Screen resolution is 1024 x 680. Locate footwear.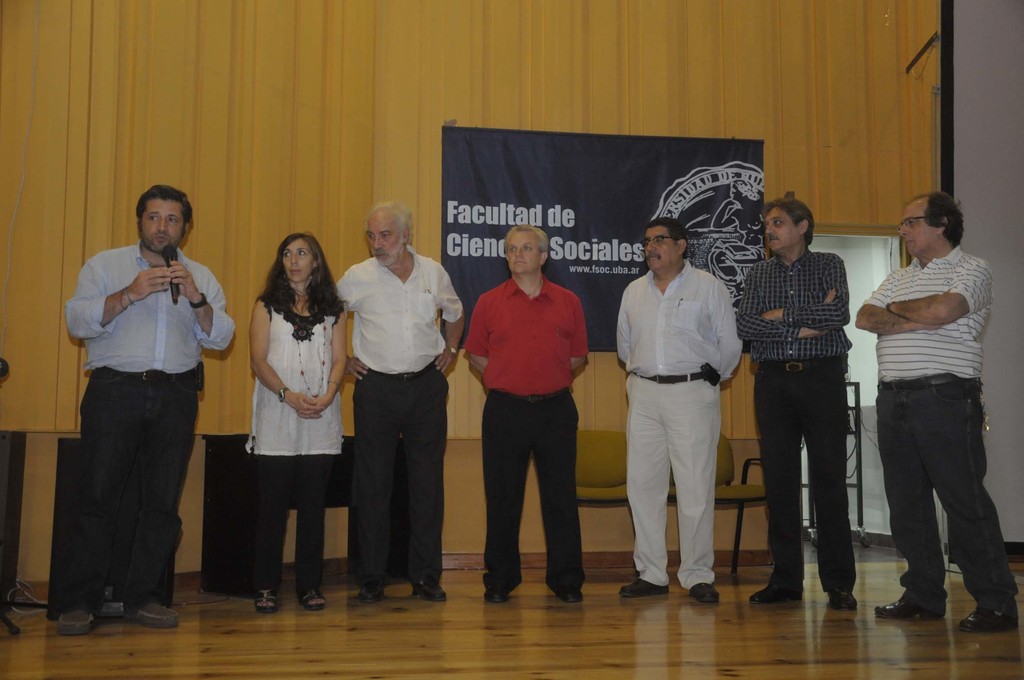
(58,608,96,634).
